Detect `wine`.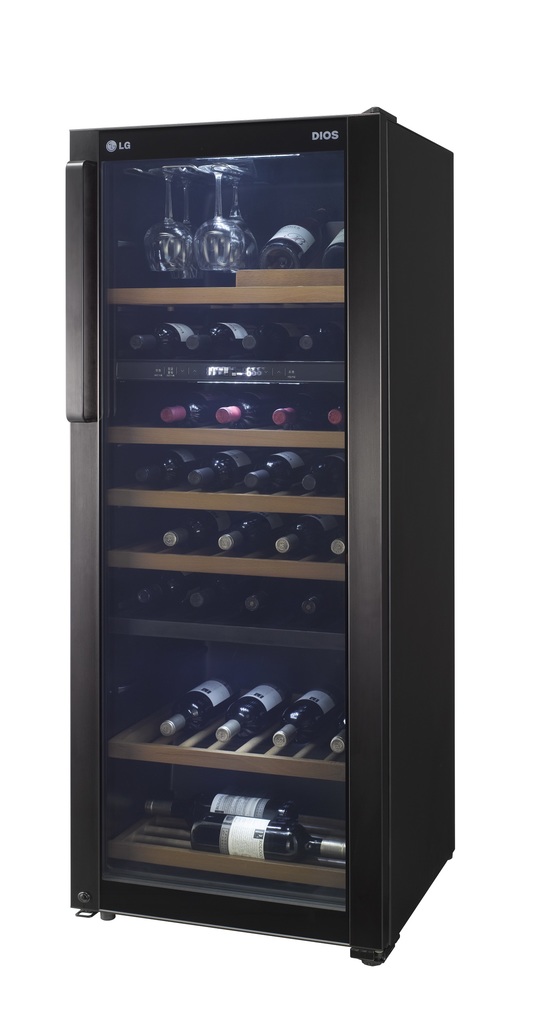
Detected at detection(190, 813, 347, 863).
